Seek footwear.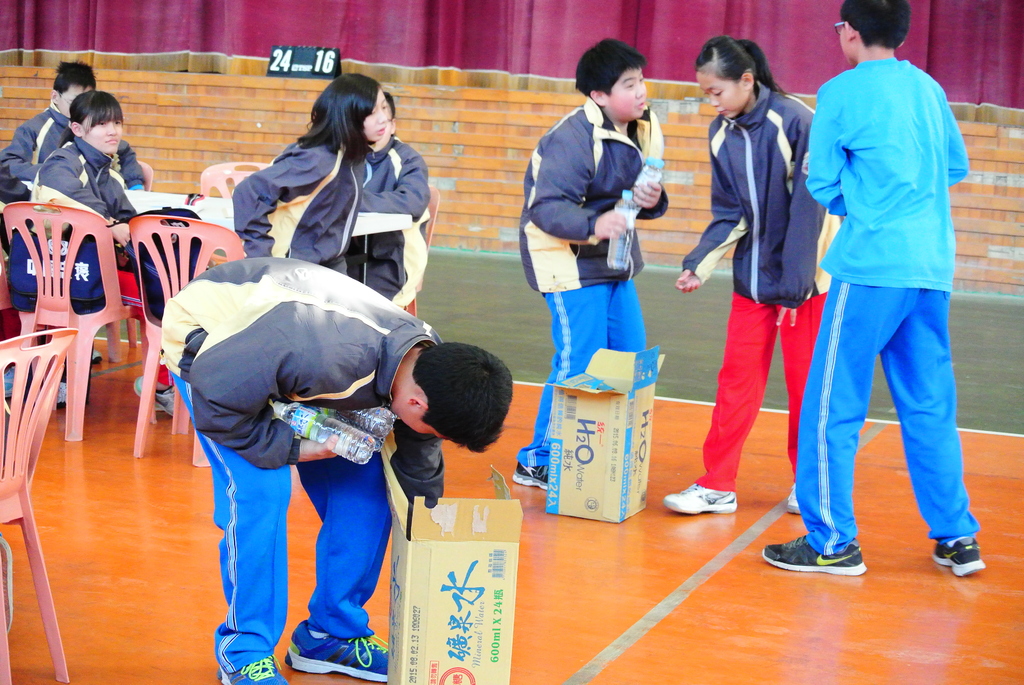
{"x1": 760, "y1": 533, "x2": 866, "y2": 578}.
